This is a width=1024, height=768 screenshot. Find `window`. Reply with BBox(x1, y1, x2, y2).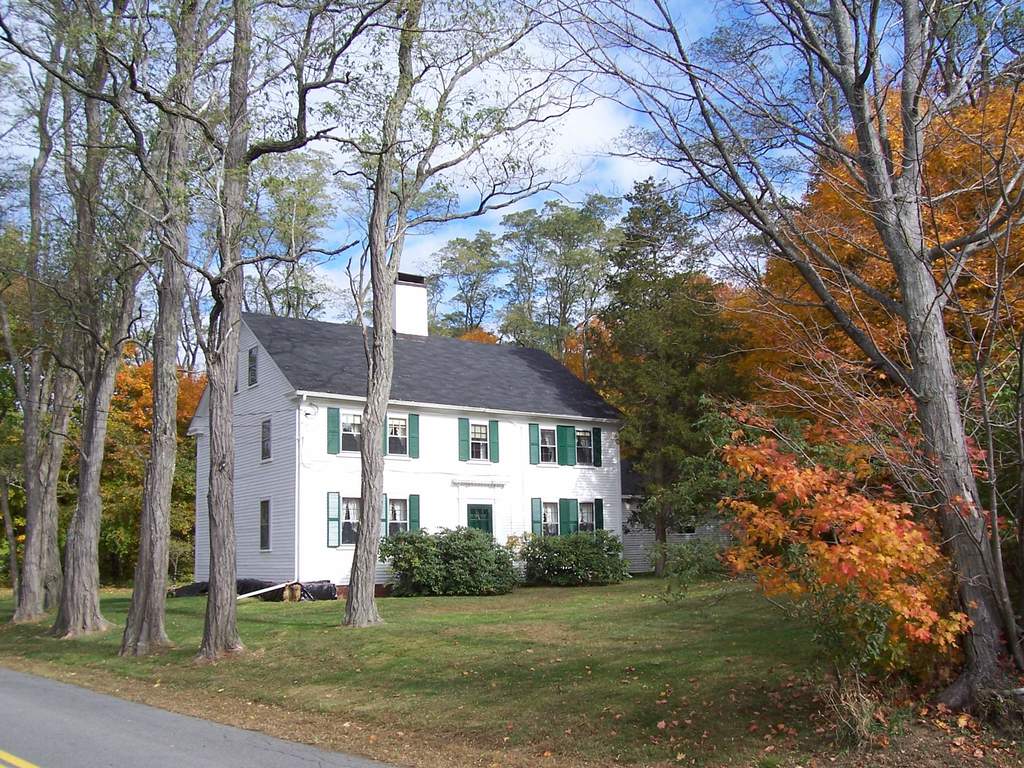
BBox(534, 500, 567, 538).
